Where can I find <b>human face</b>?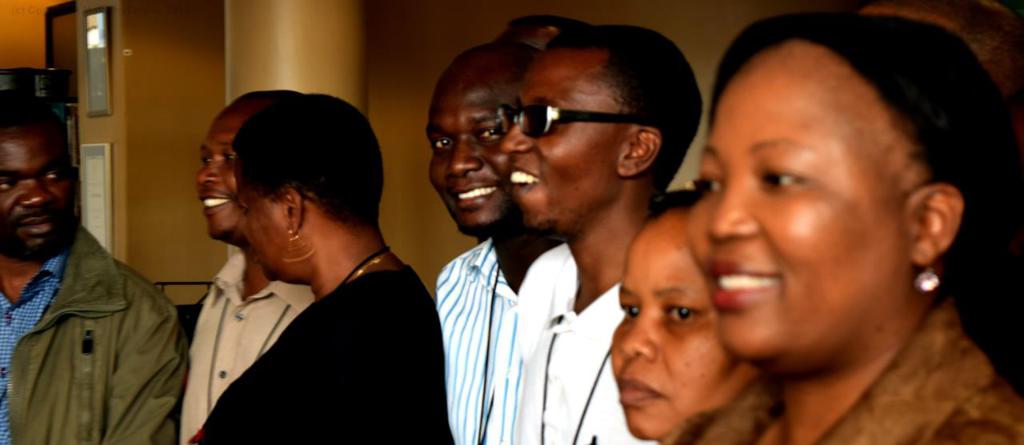
You can find it at (610, 209, 754, 439).
